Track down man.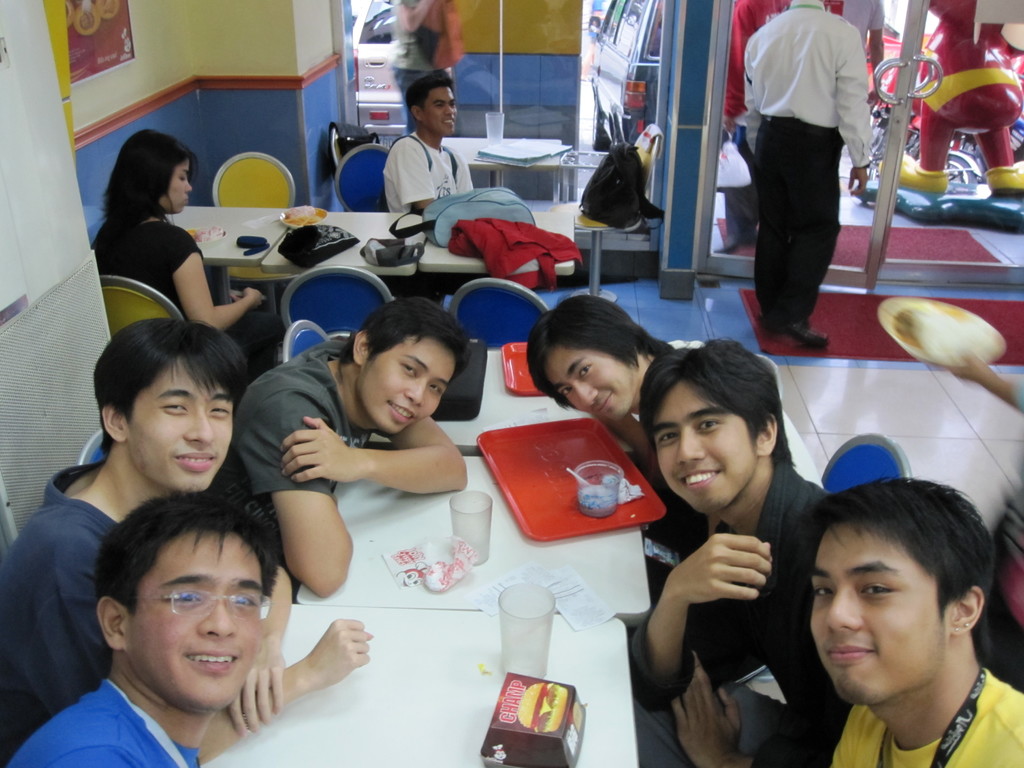
Tracked to rect(527, 294, 694, 547).
